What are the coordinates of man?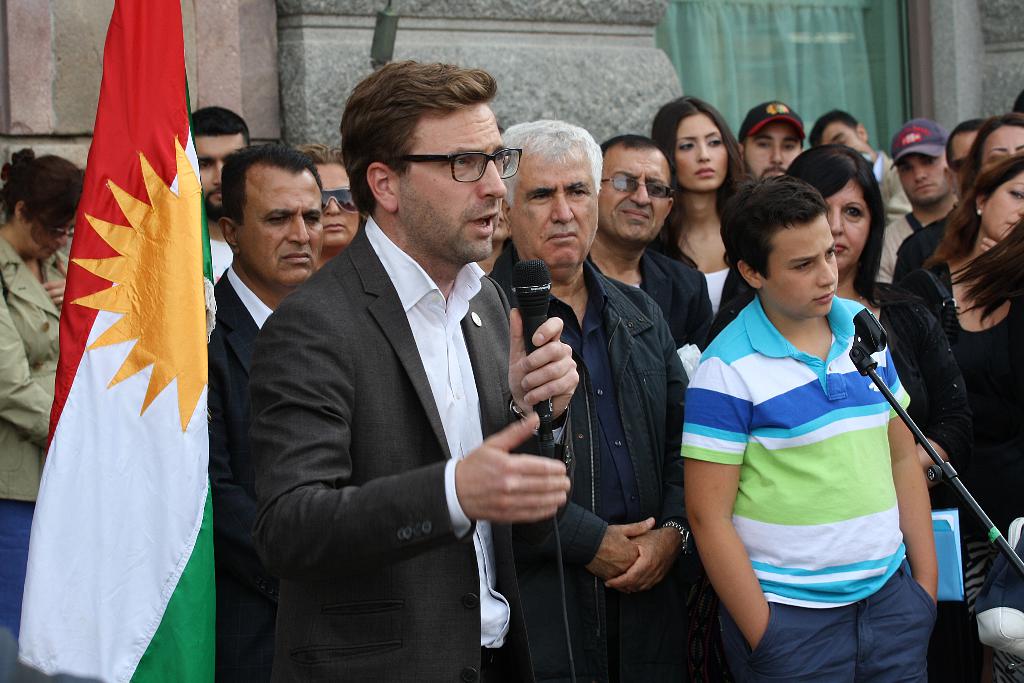
809,108,910,226.
